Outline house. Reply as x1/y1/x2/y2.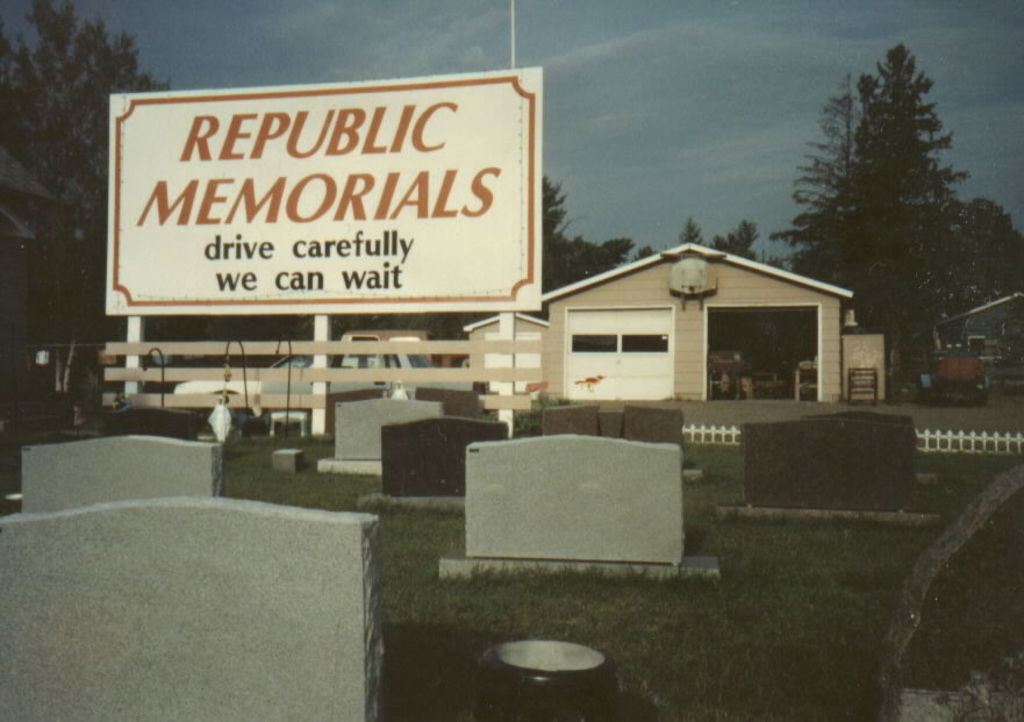
905/287/1023/378.
